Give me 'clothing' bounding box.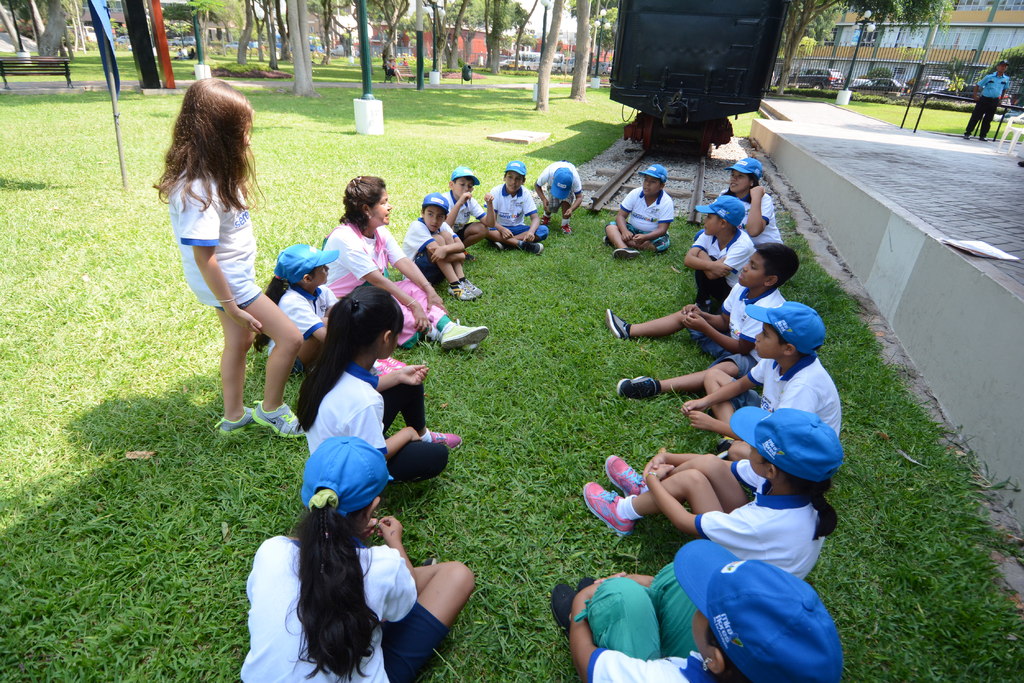
BBox(964, 75, 1008, 140).
